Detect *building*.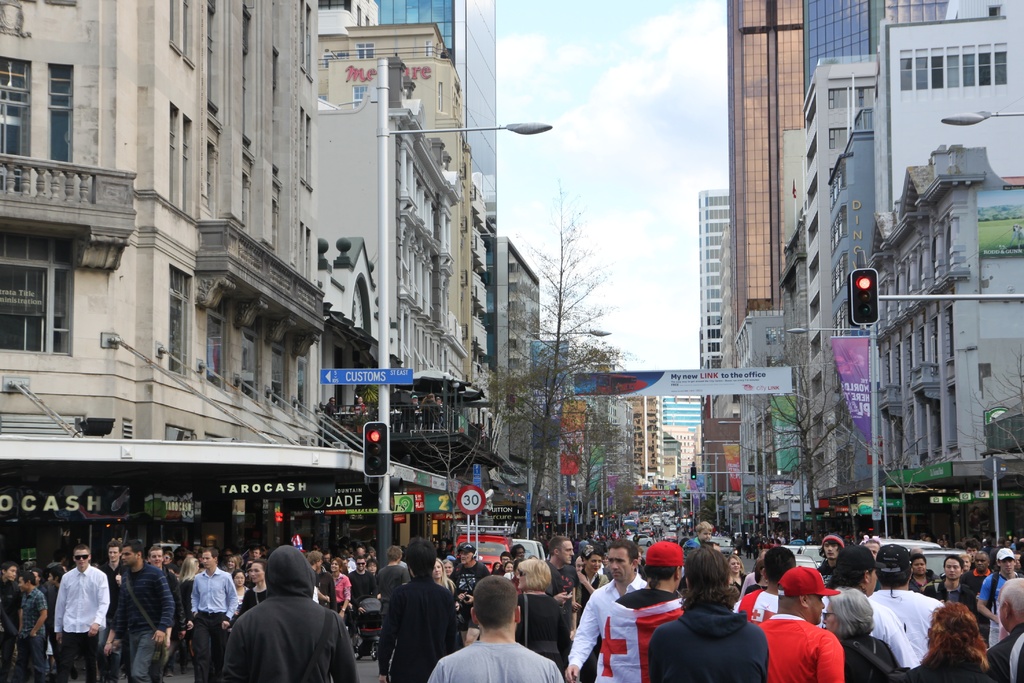
Detected at [x1=381, y1=0, x2=495, y2=440].
